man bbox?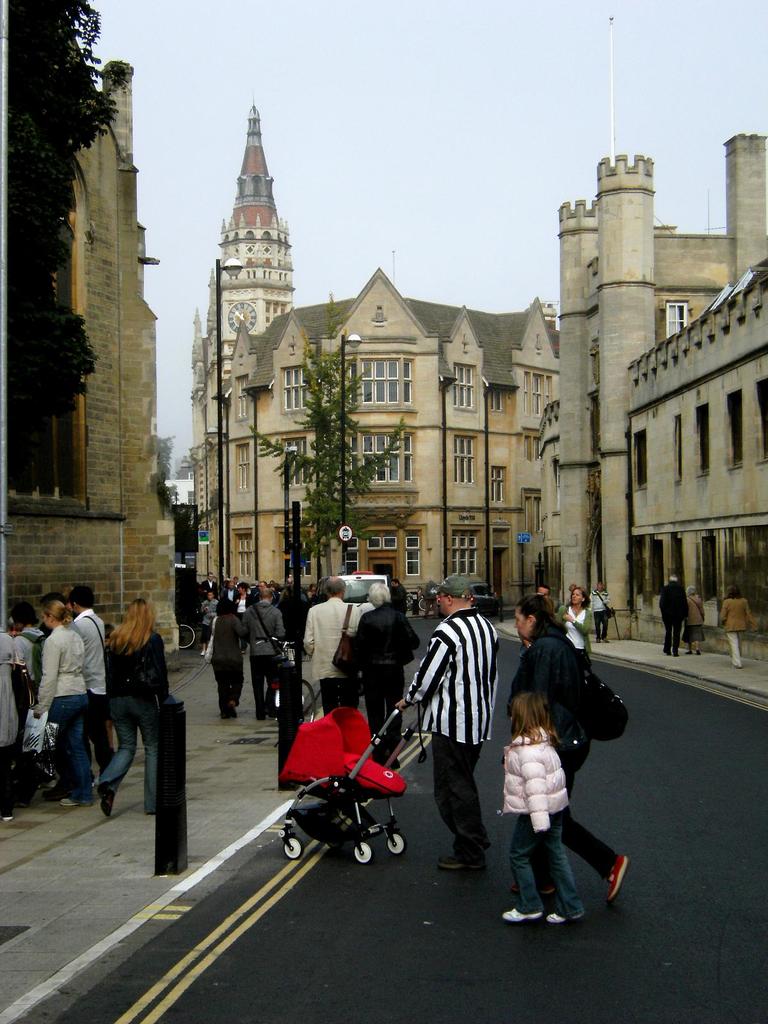
Rect(65, 583, 117, 786)
